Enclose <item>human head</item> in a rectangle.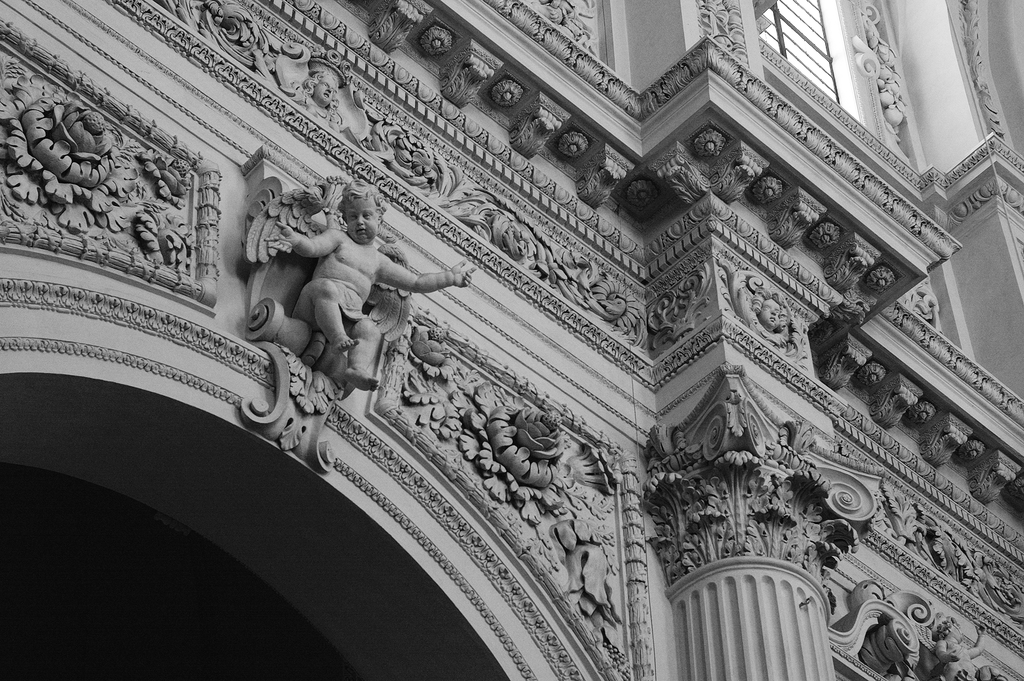
bbox=[936, 616, 965, 644].
